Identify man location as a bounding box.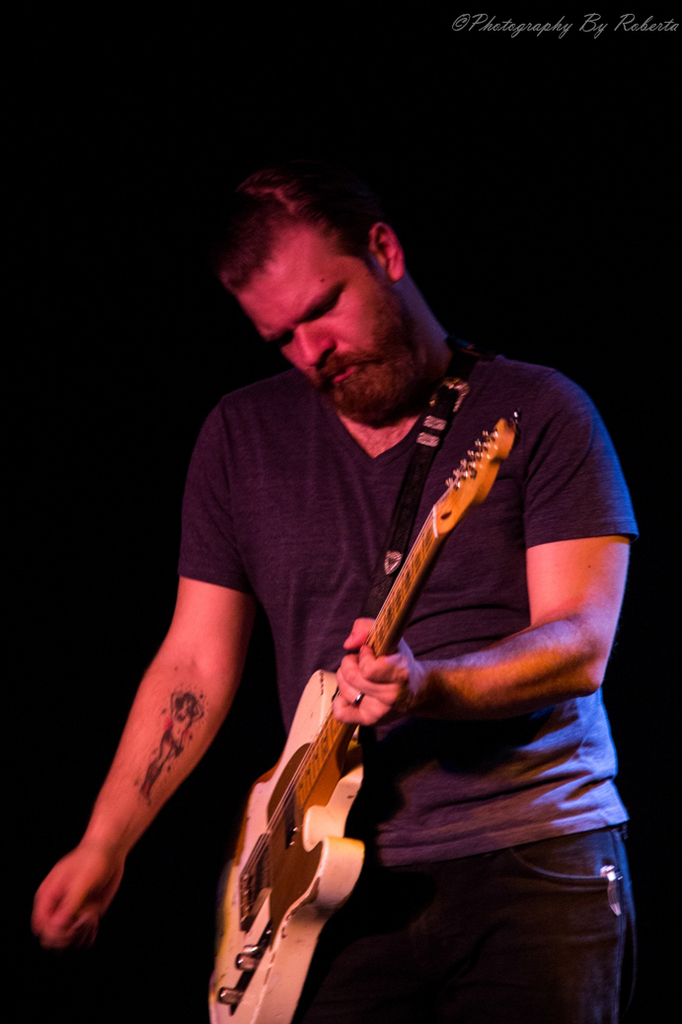
crop(21, 156, 645, 1015).
